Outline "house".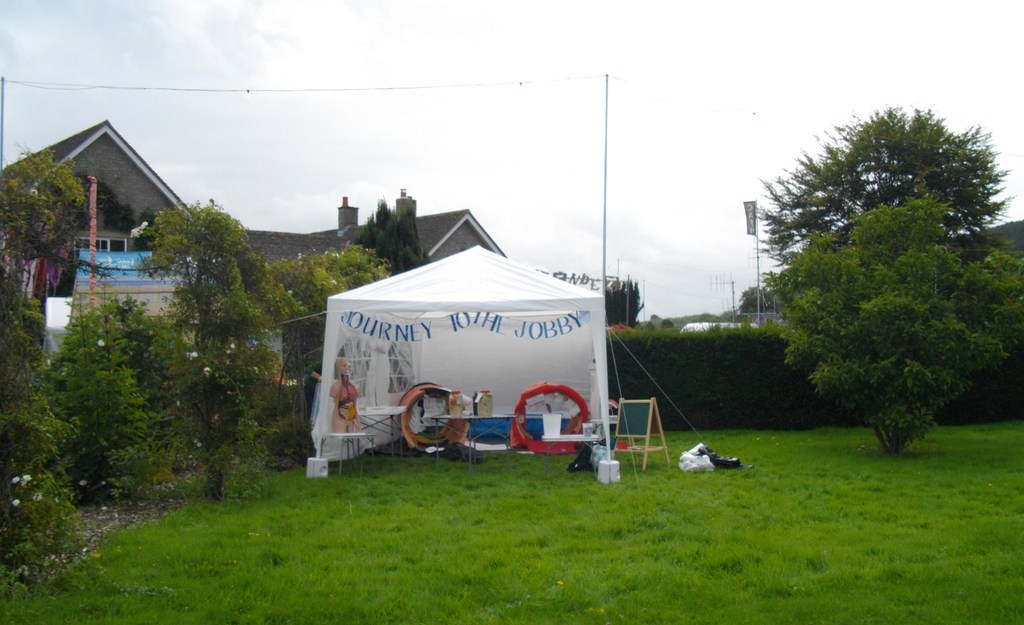
Outline: 0 118 508 308.
